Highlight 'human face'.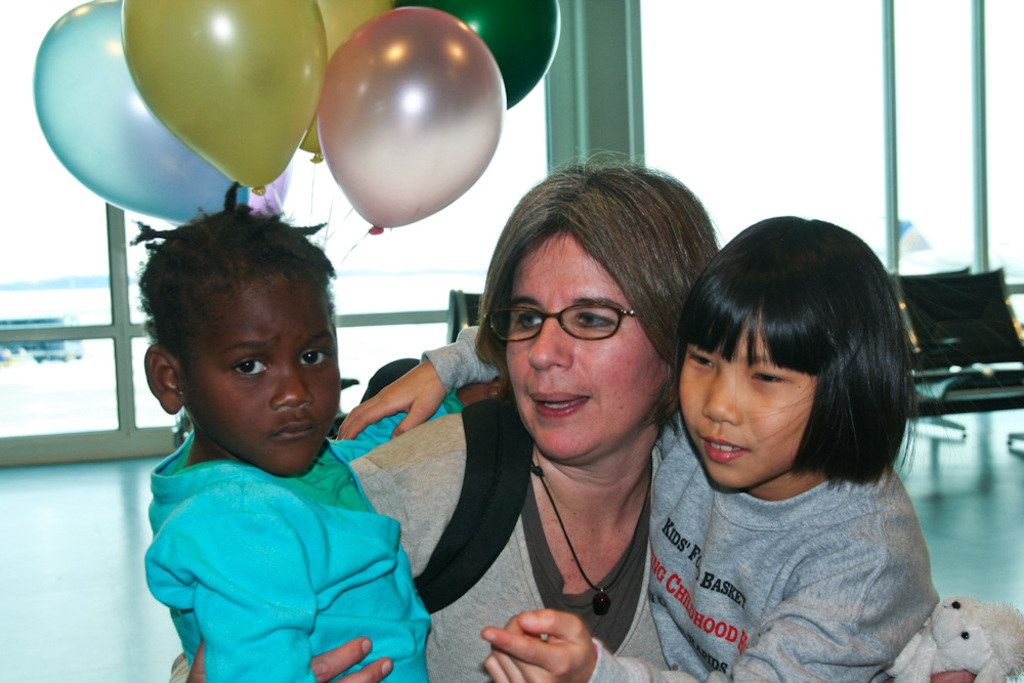
Highlighted region: {"x1": 669, "y1": 327, "x2": 812, "y2": 492}.
